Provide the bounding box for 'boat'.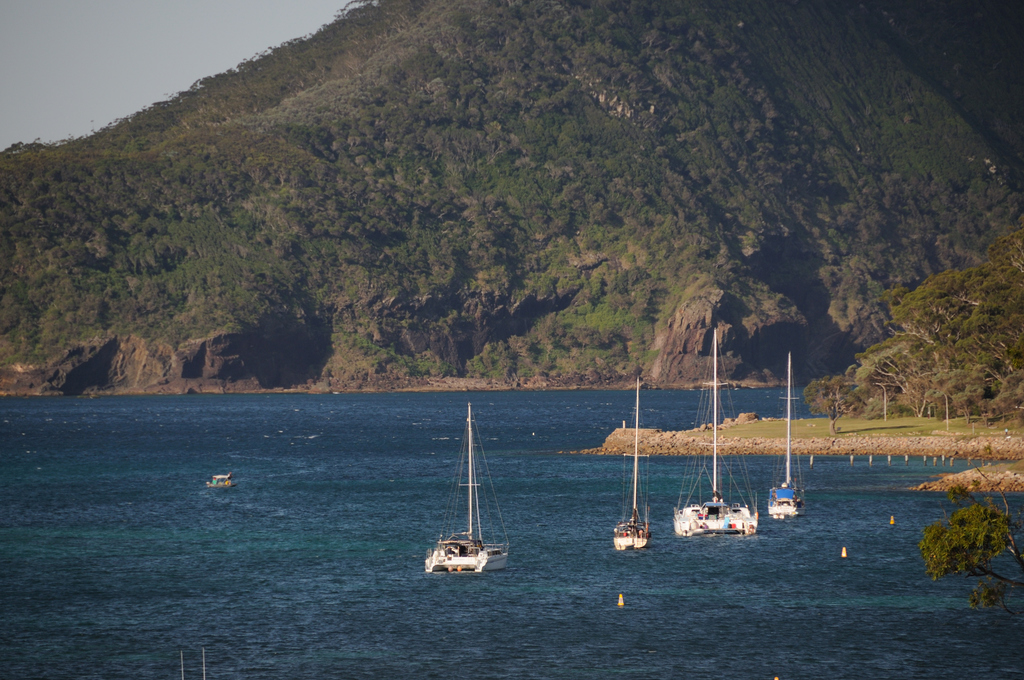
(674,331,755,541).
